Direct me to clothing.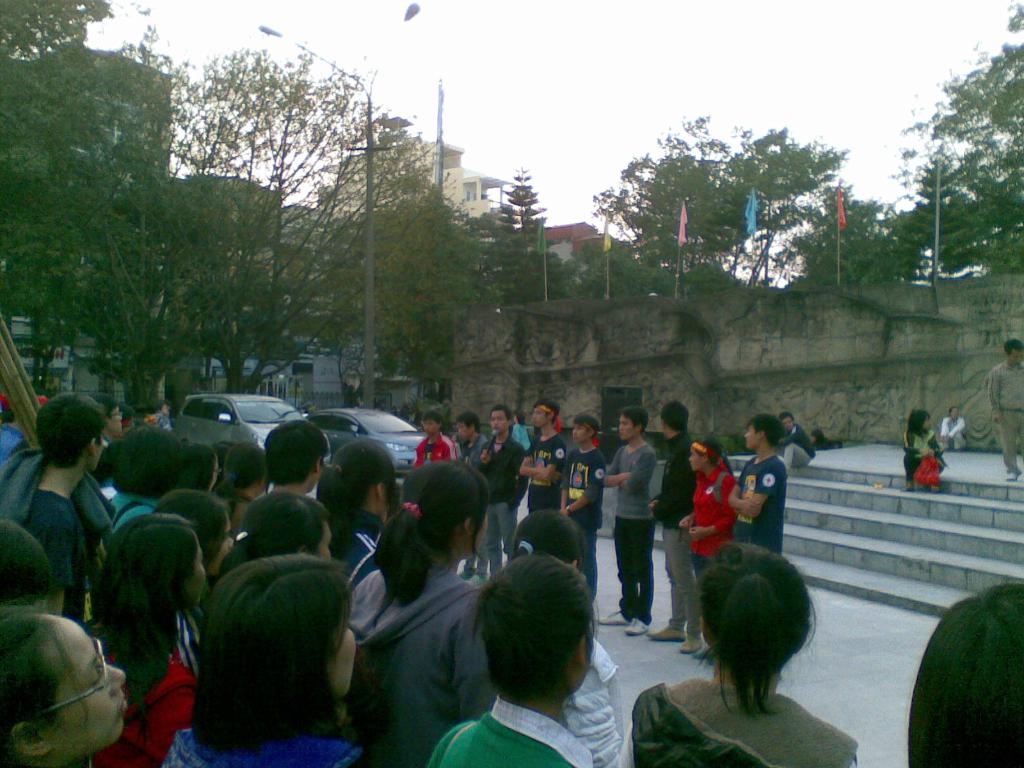
Direction: x1=781 y1=424 x2=814 y2=468.
